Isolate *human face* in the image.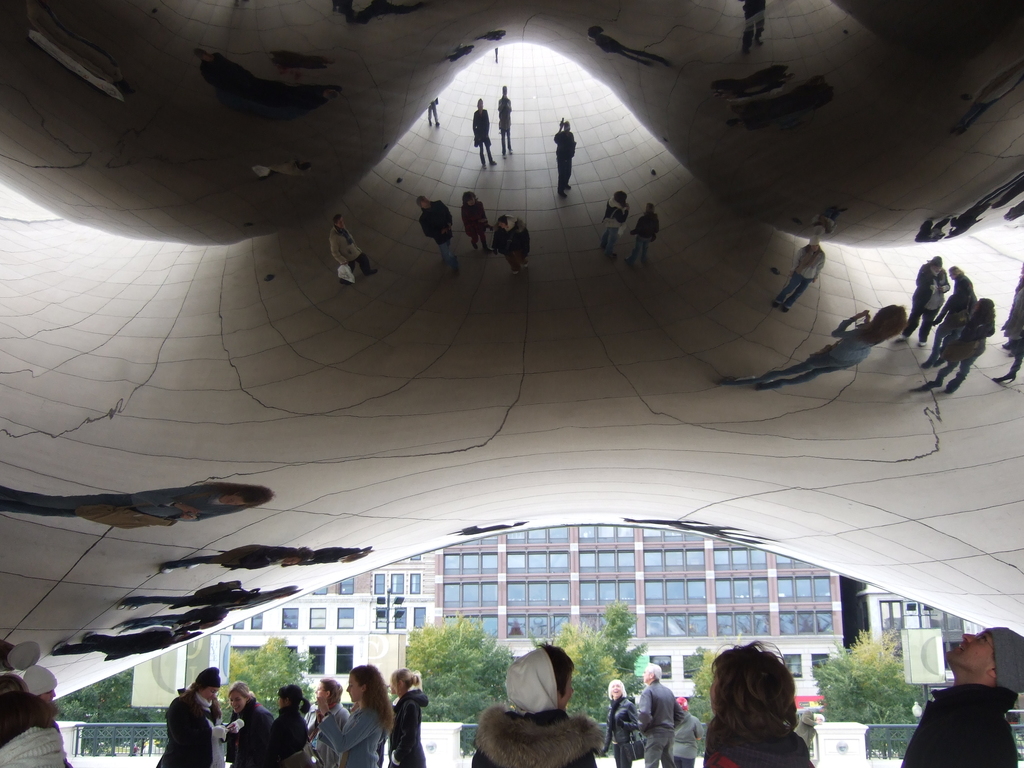
Isolated region: select_region(229, 691, 241, 714).
